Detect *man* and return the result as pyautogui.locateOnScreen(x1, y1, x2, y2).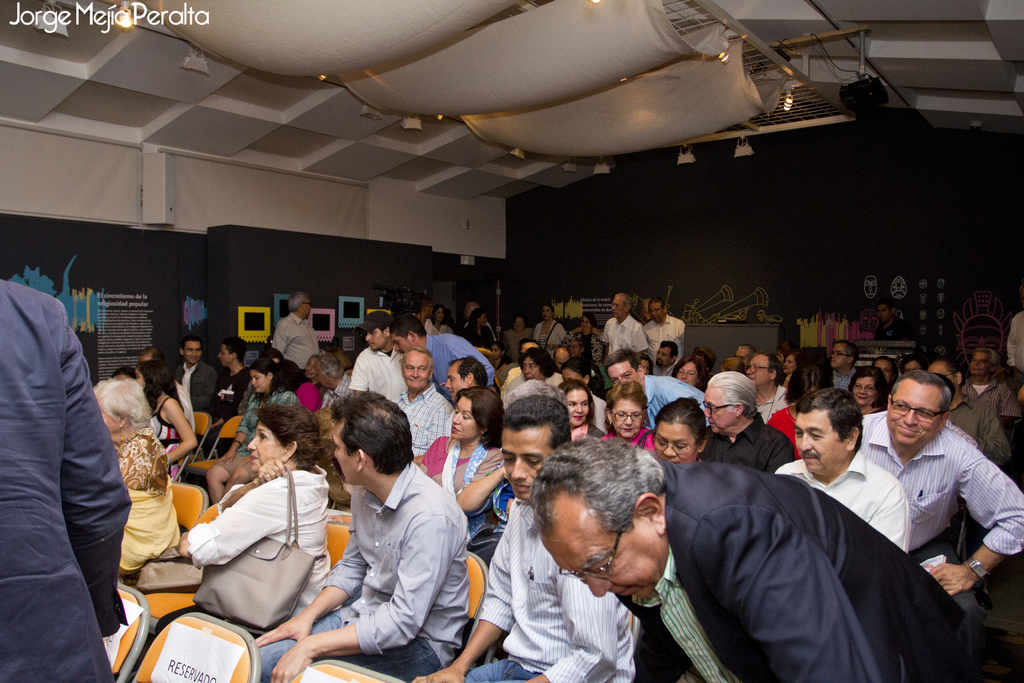
pyautogui.locateOnScreen(413, 394, 636, 682).
